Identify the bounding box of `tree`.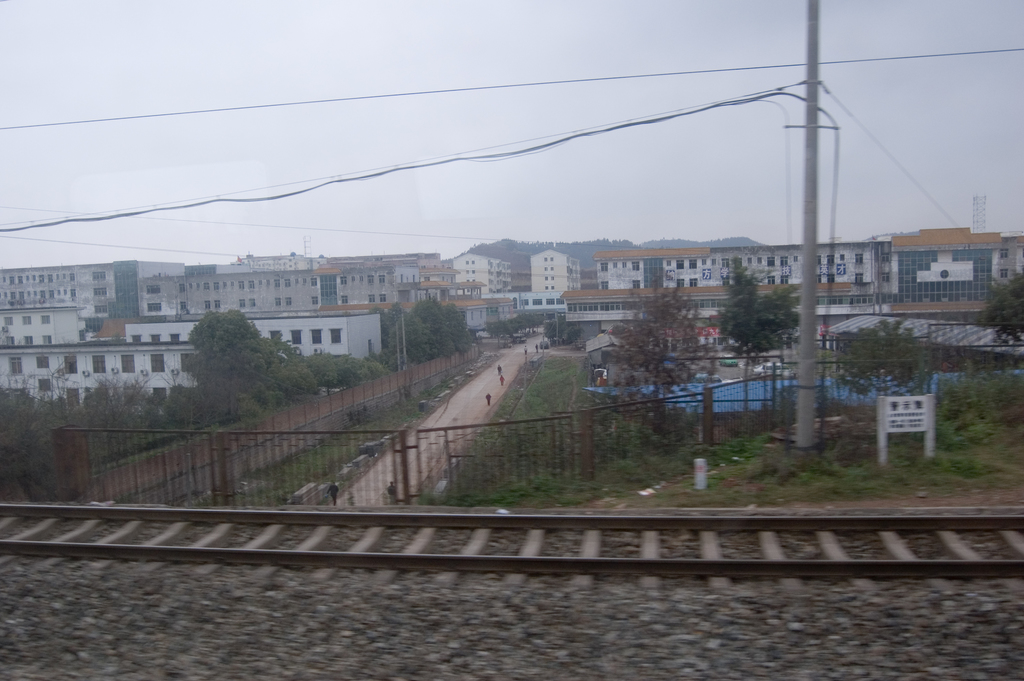
609,275,716,416.
